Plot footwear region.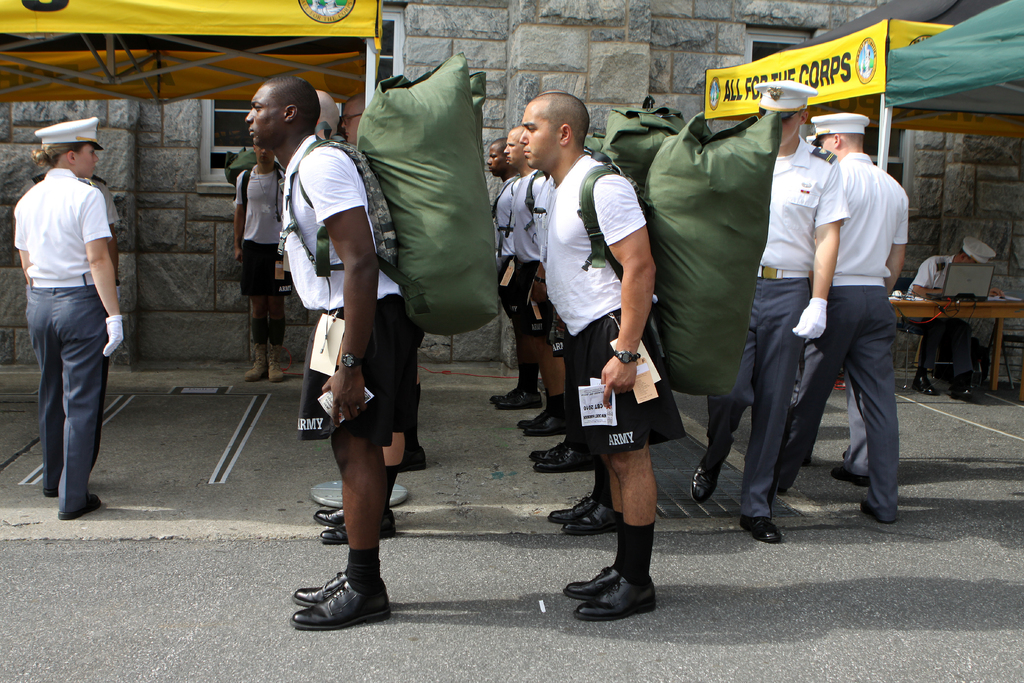
Plotted at [57,493,101,518].
